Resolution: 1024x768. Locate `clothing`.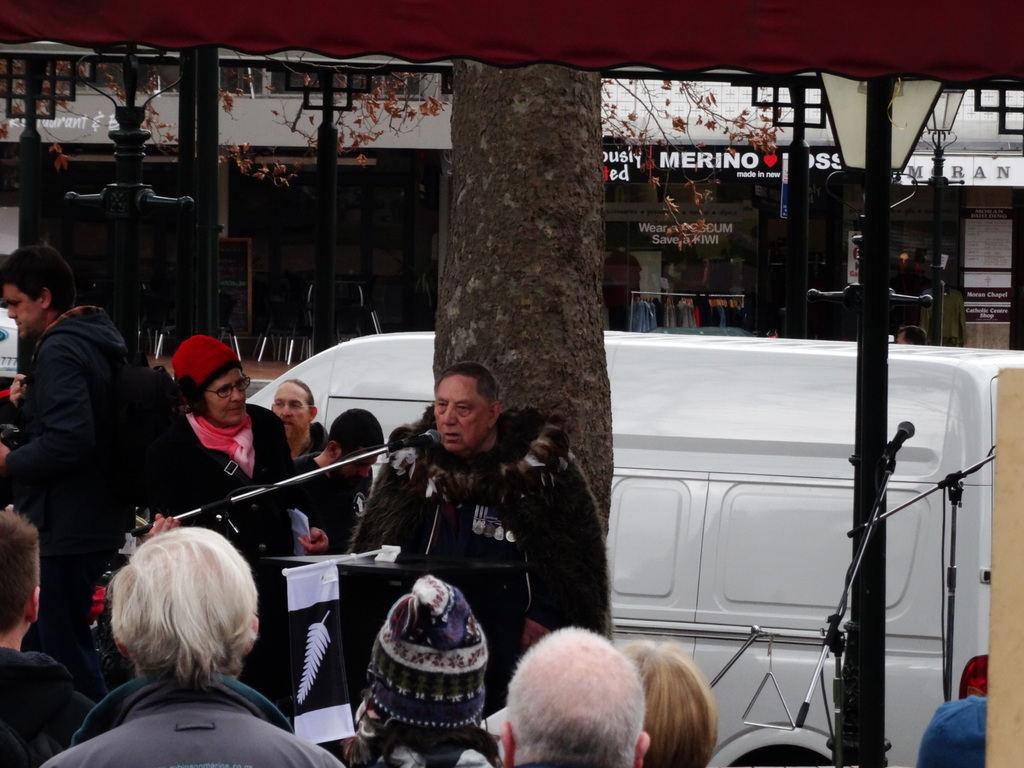
l=0, t=640, r=109, b=767.
